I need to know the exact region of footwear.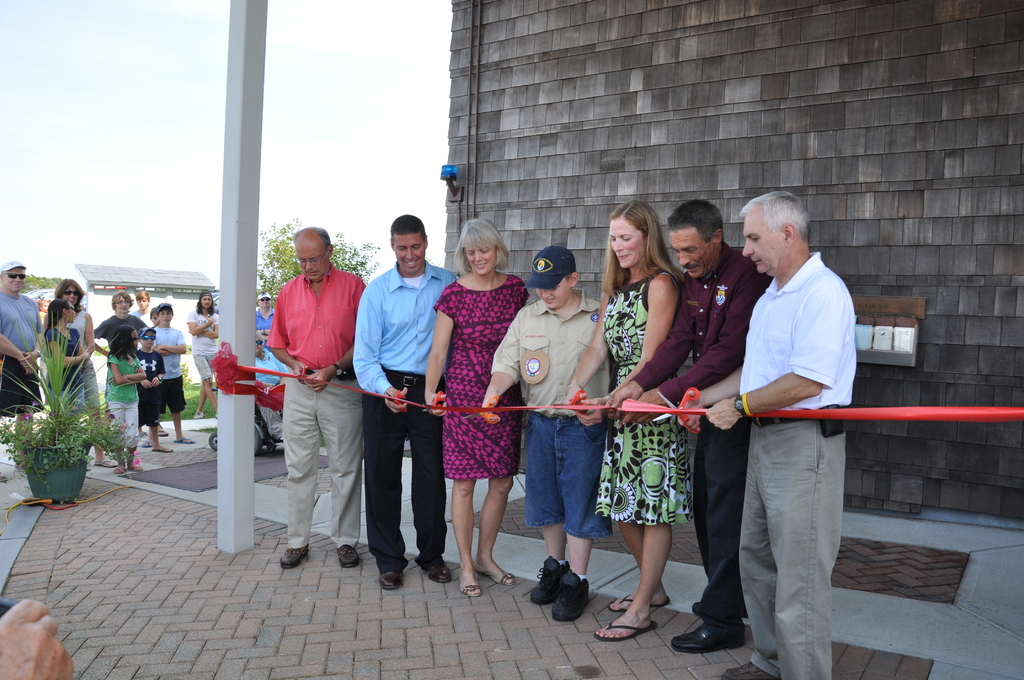
Region: locate(680, 587, 762, 660).
